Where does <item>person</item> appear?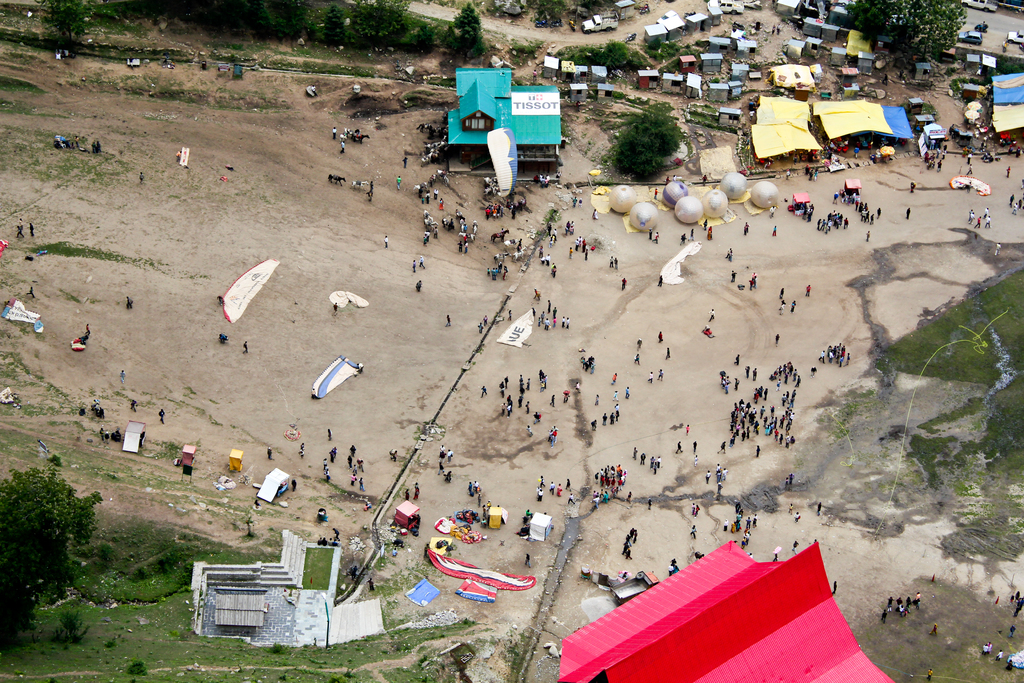
Appears at 929,625,938,635.
